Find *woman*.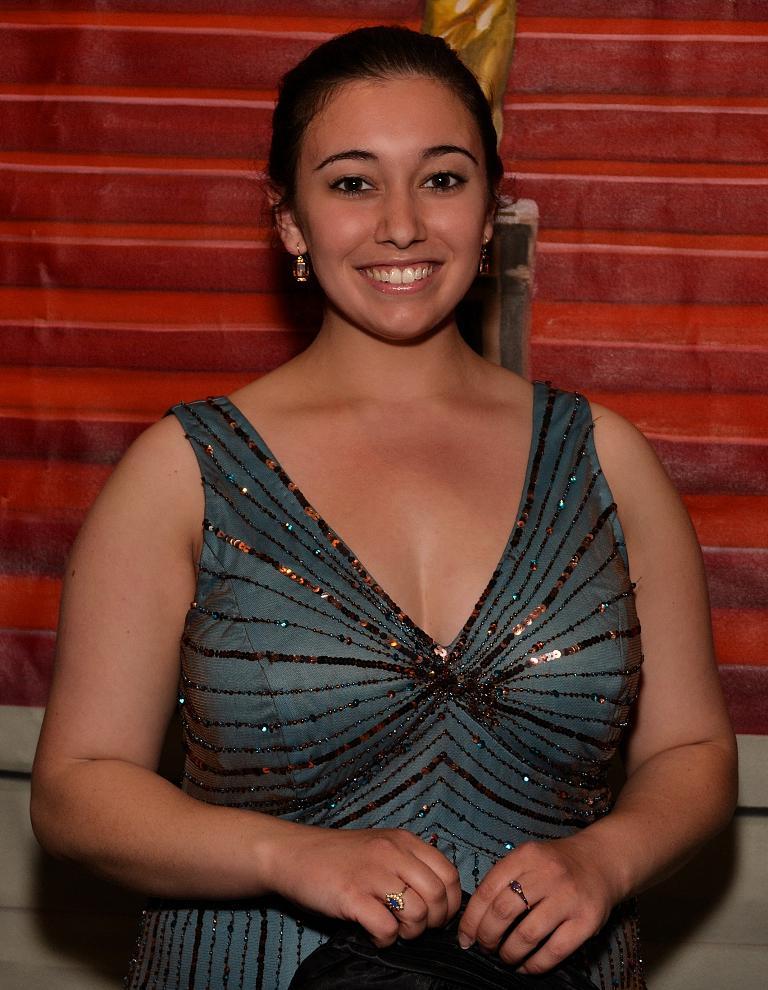
BBox(65, 35, 729, 943).
